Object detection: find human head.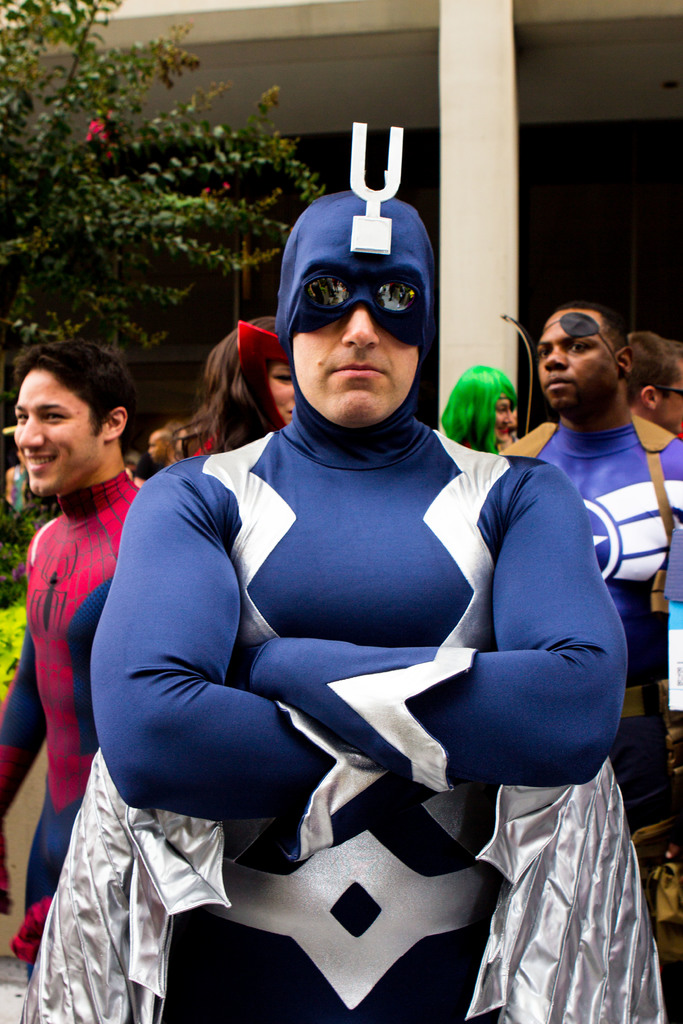
<box>443,363,518,444</box>.
